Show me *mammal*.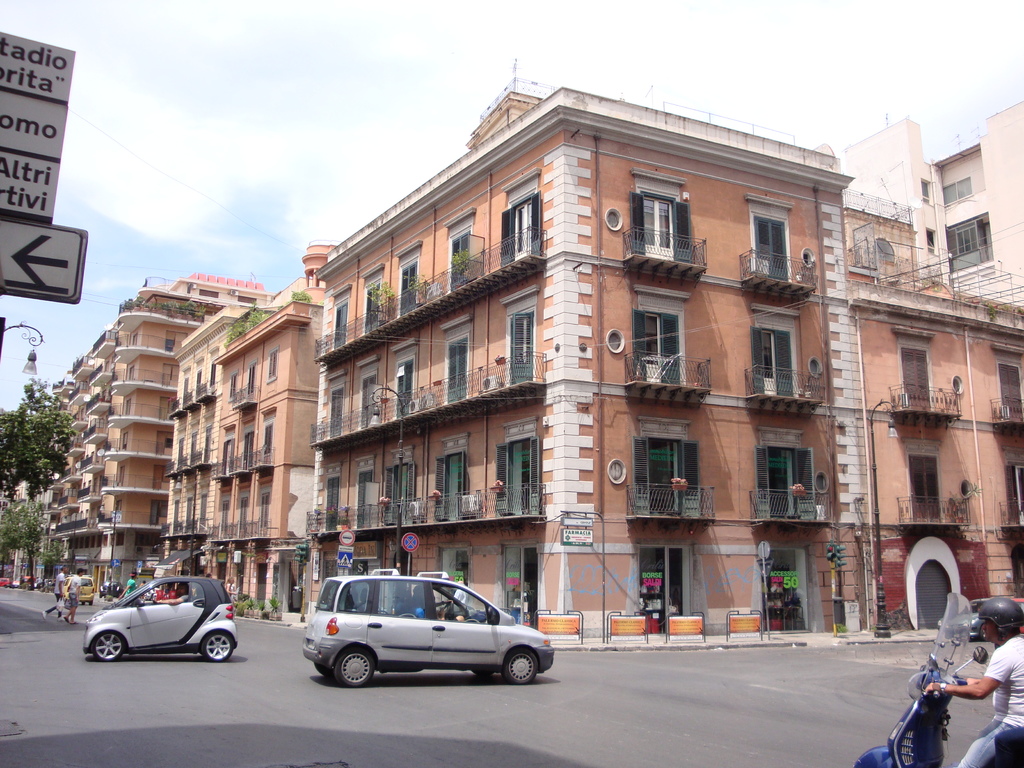
*mammal* is here: <region>138, 579, 143, 598</region>.
